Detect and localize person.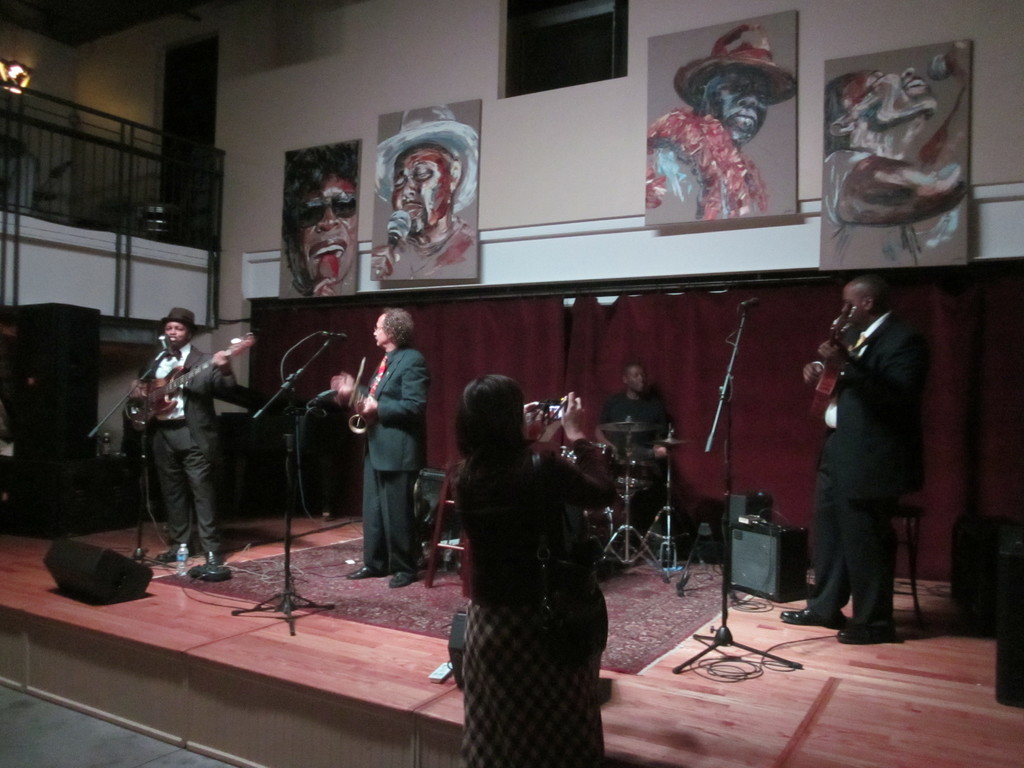
Localized at 454:371:614:767.
